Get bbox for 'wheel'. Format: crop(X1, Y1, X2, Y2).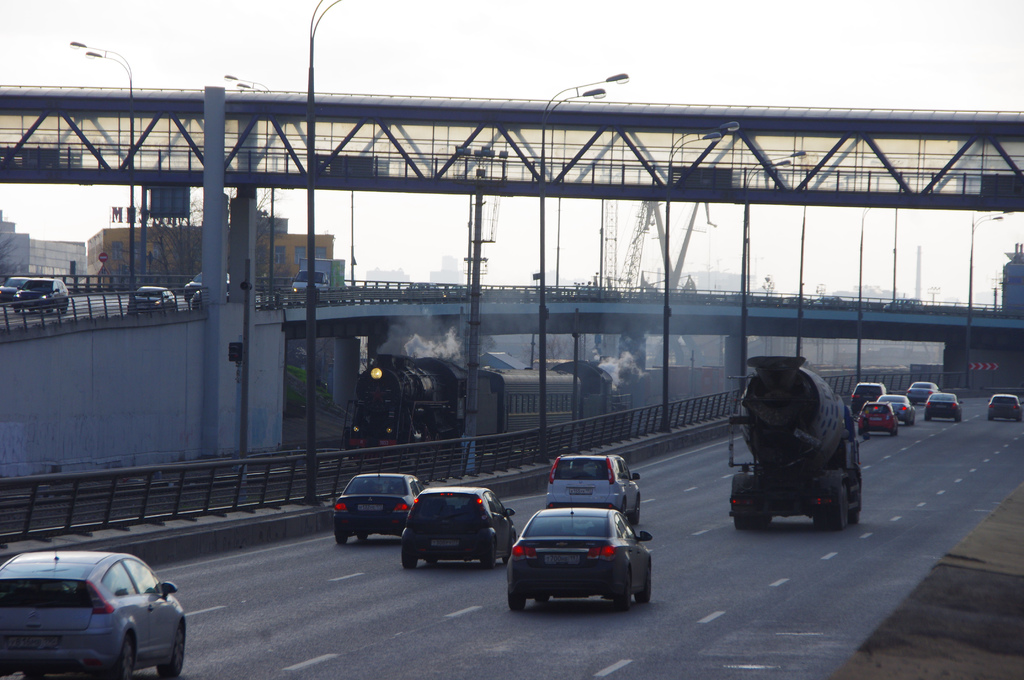
crop(482, 539, 497, 569).
